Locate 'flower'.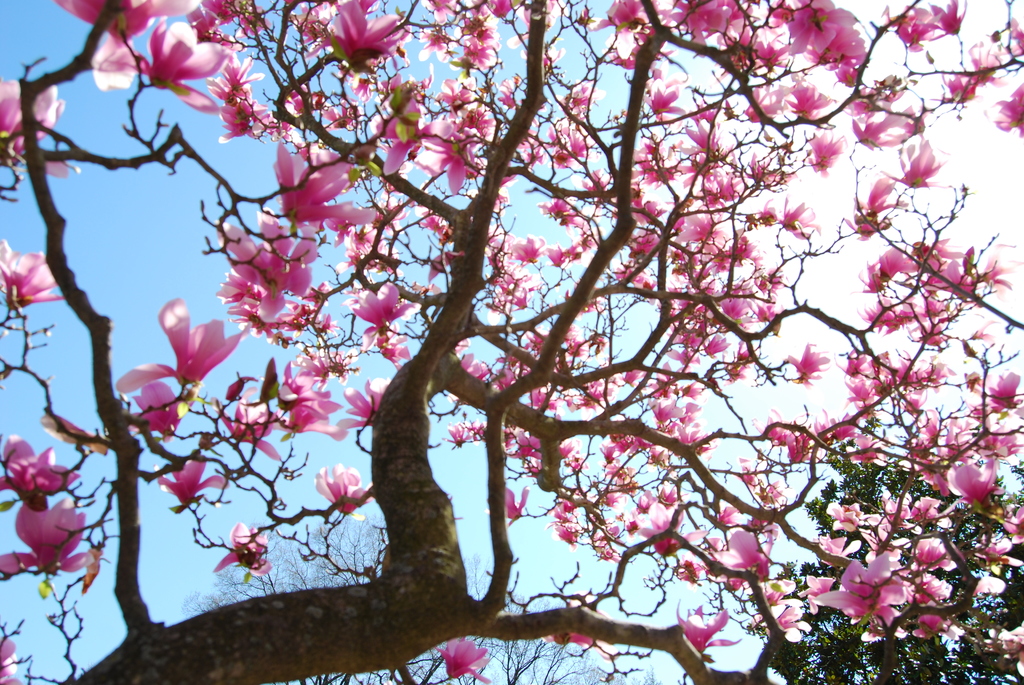
Bounding box: bbox=(0, 80, 75, 175).
